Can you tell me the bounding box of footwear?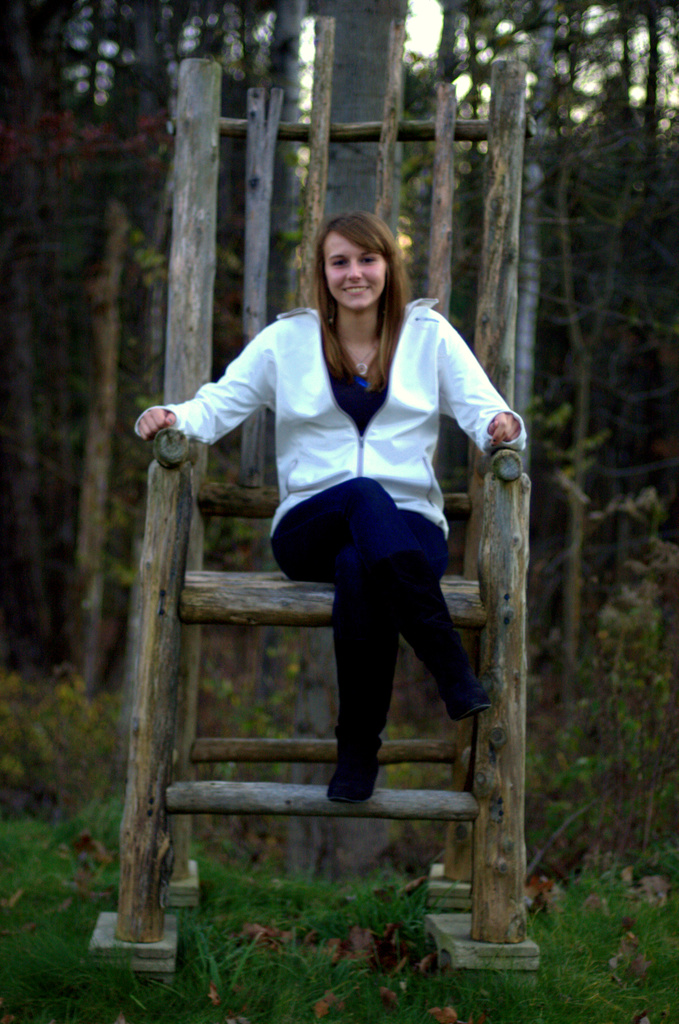
445, 680, 492, 721.
